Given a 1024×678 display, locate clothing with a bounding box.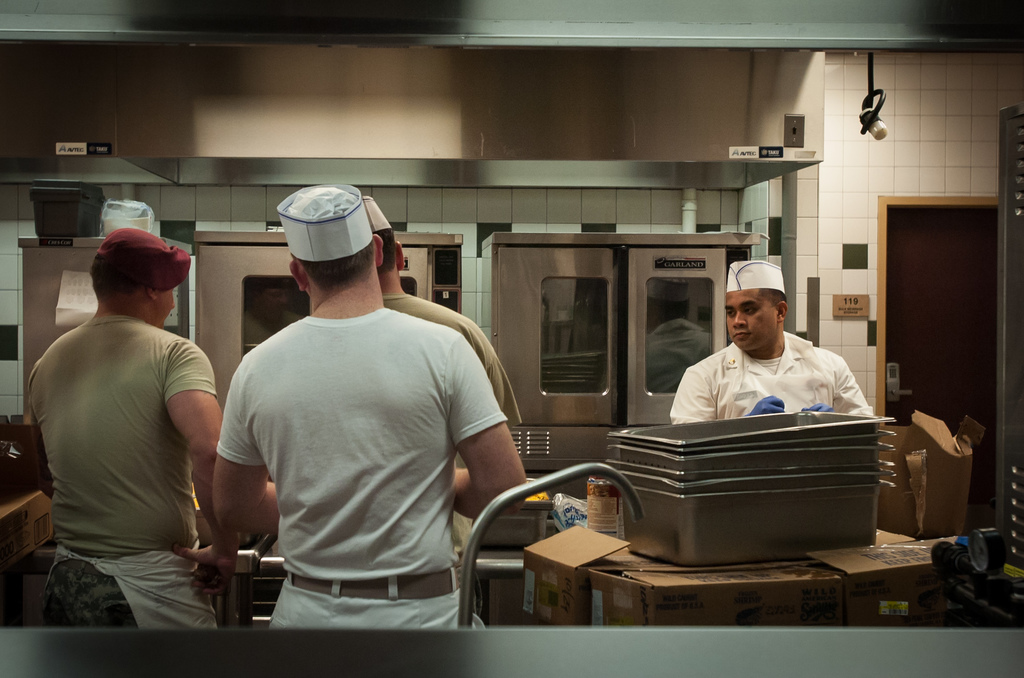
Located: pyautogui.locateOnScreen(14, 310, 216, 624).
